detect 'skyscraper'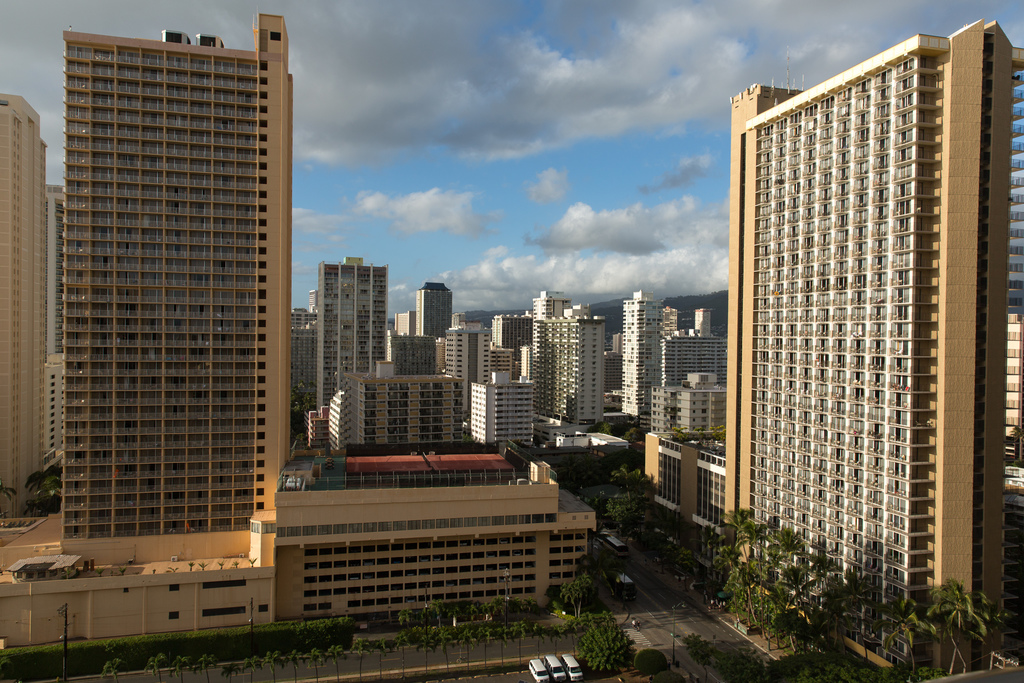
15/29/323/588
